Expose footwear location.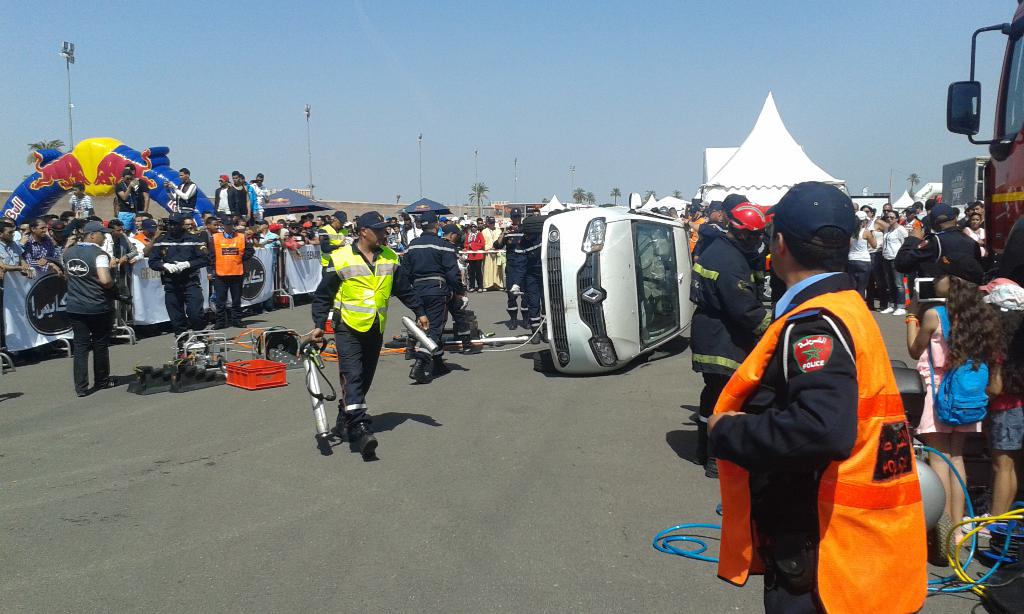
Exposed at 95, 378, 124, 390.
